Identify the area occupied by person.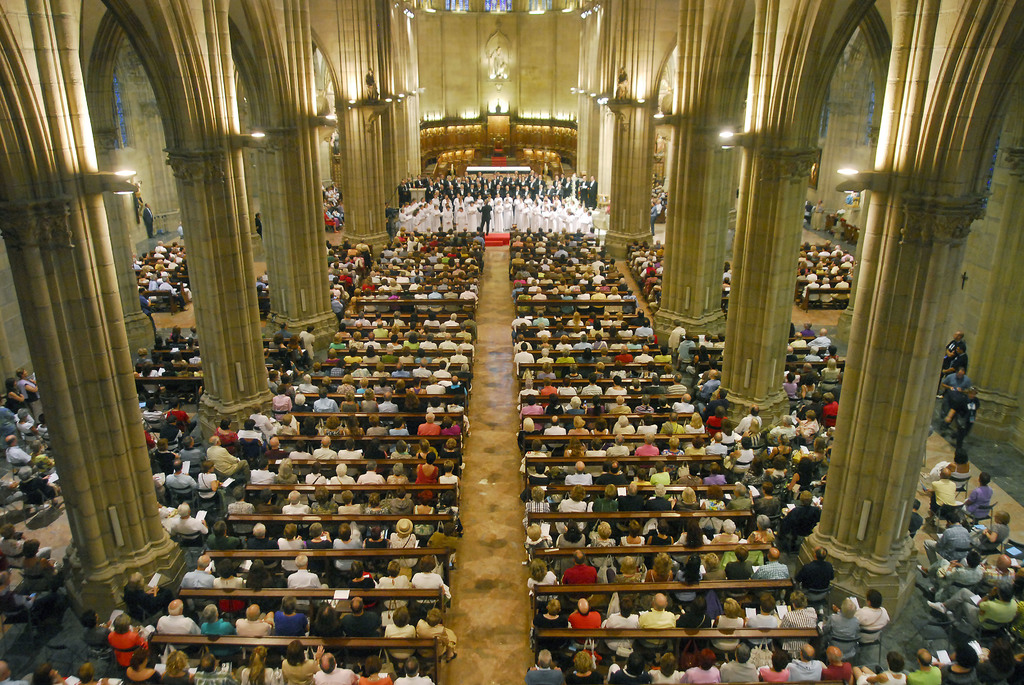
Area: {"left": 732, "top": 482, "right": 752, "bottom": 515}.
